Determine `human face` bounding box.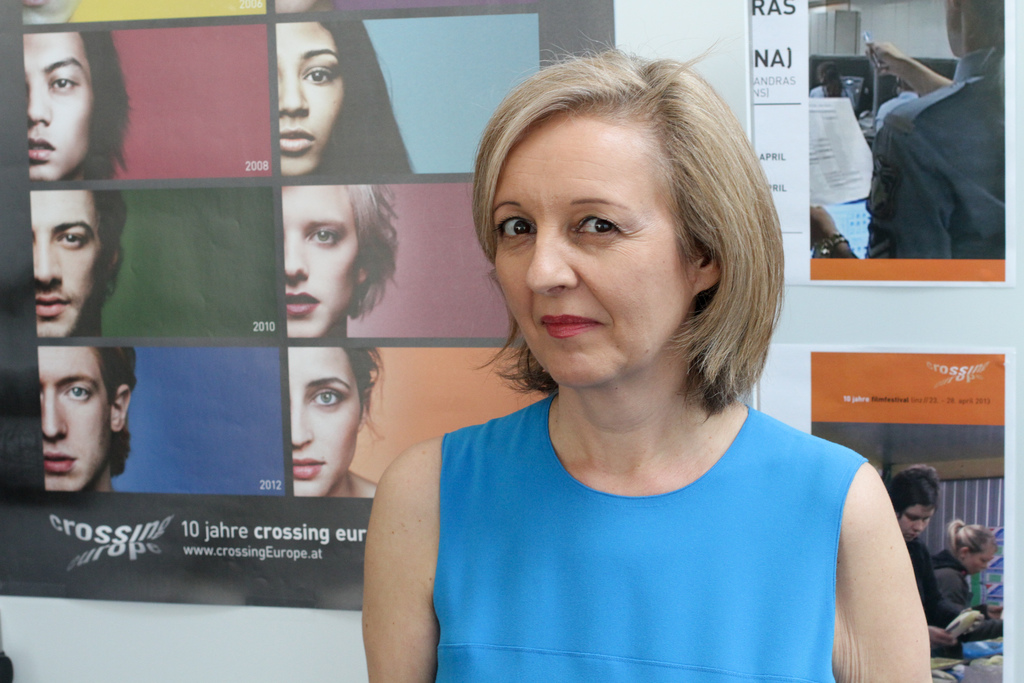
Determined: x1=26 y1=183 x2=99 y2=337.
